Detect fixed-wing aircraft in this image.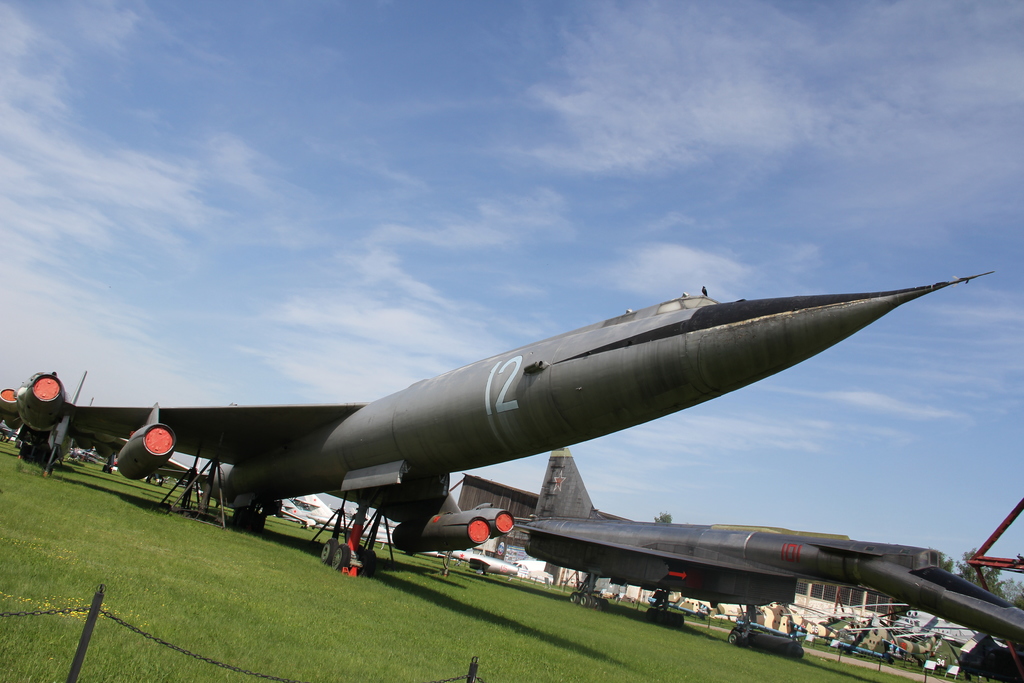
Detection: [512,441,1023,682].
